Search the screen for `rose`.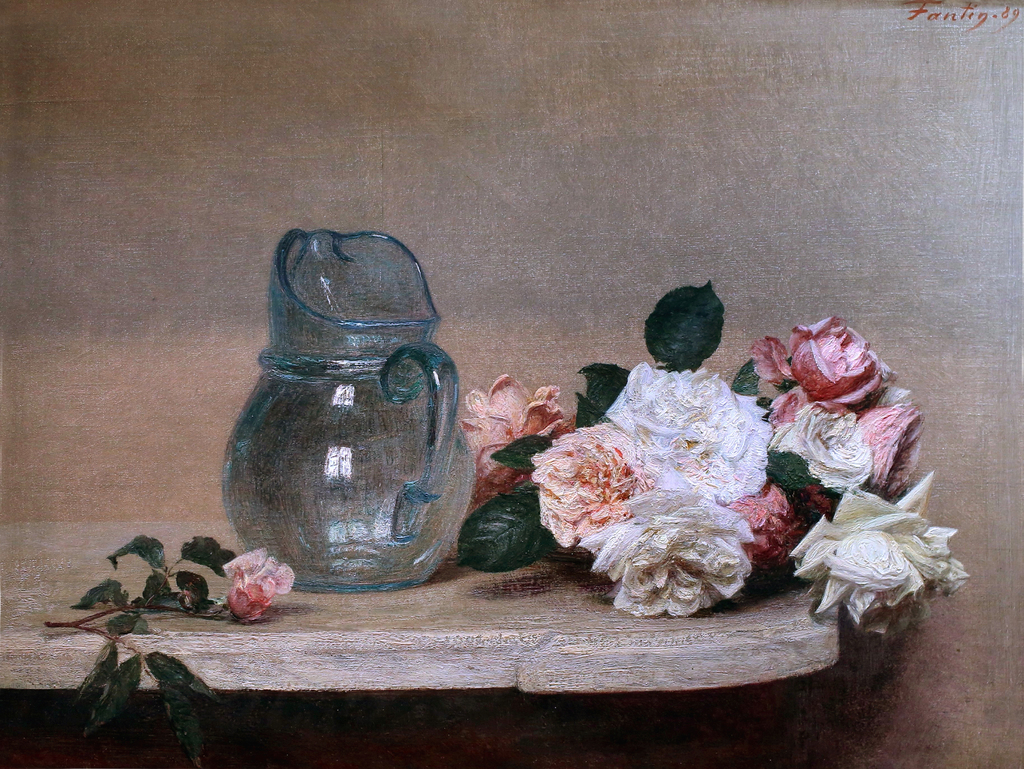
Found at locate(748, 315, 925, 519).
